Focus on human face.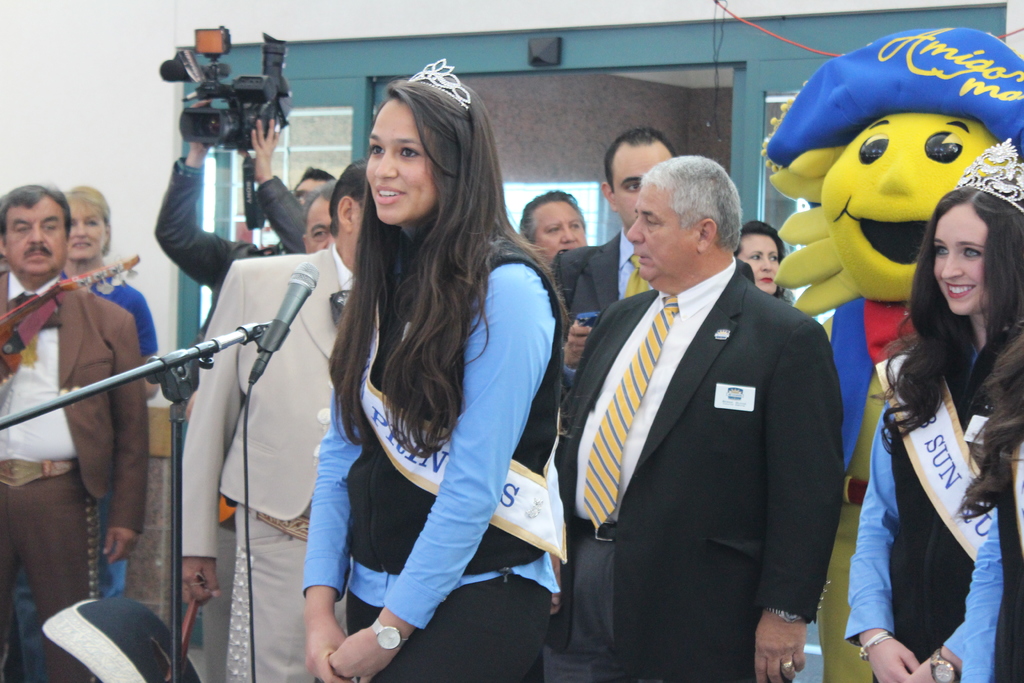
Focused at 536,201,586,263.
